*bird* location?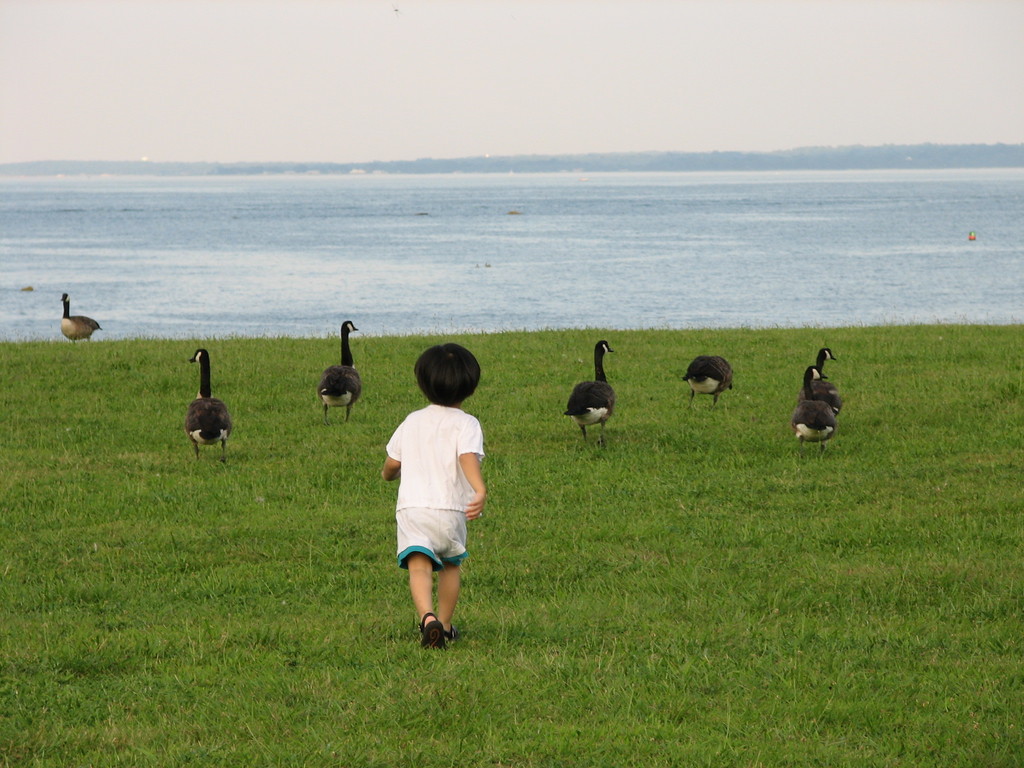
<box>800,345,842,422</box>
